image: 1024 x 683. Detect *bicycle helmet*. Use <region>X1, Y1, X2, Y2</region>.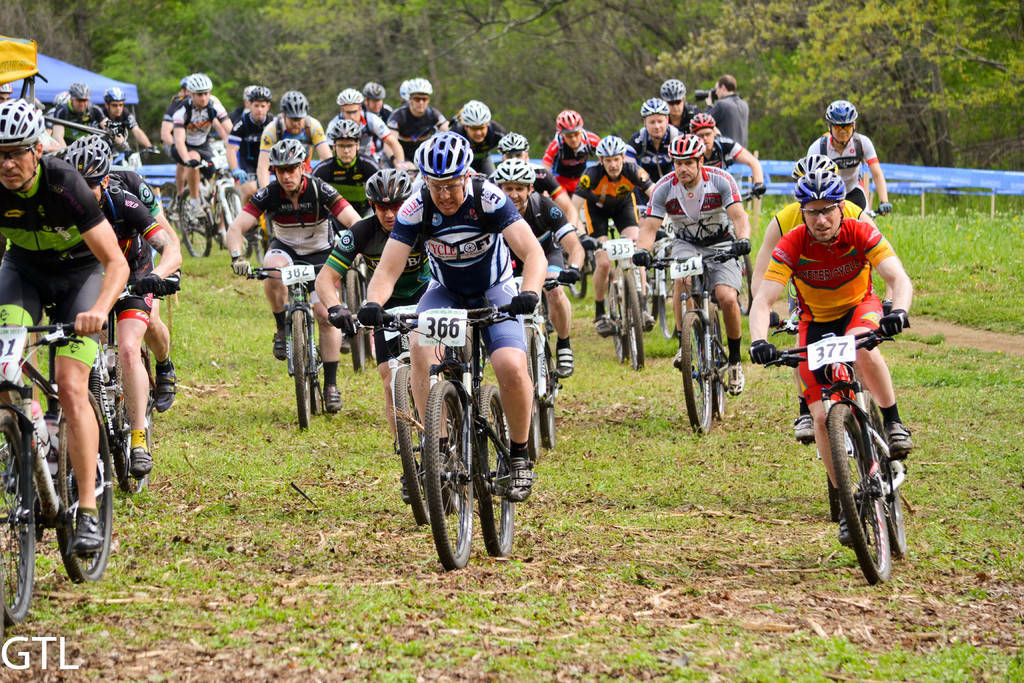
<region>692, 113, 721, 129</region>.
